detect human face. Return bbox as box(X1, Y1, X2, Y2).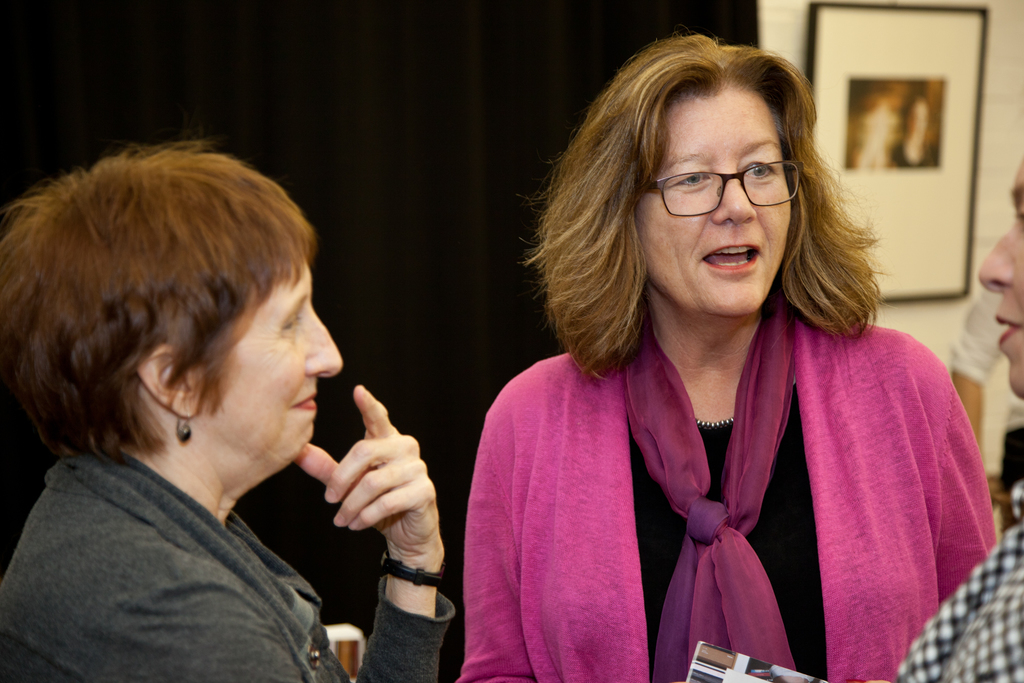
box(640, 89, 796, 324).
